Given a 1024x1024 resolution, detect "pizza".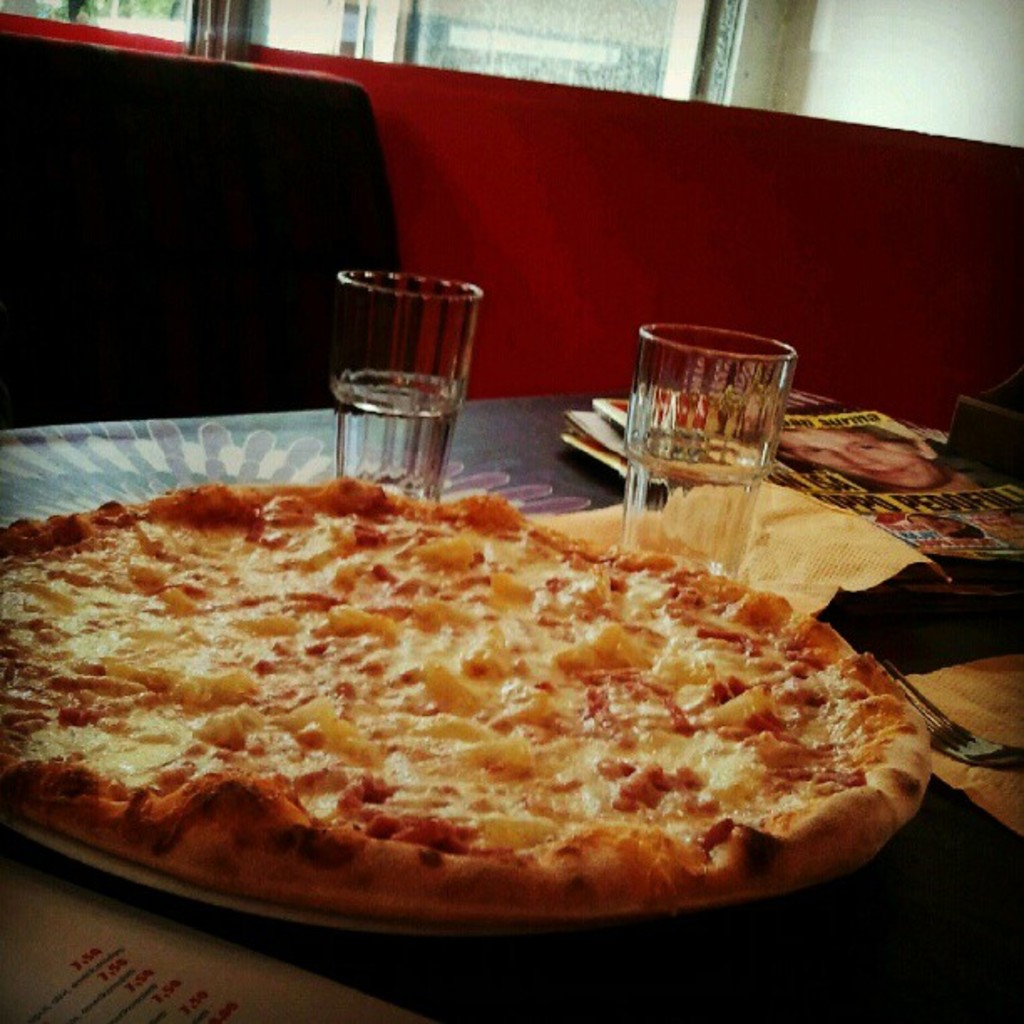
{"left": 0, "top": 480, "right": 925, "bottom": 932}.
